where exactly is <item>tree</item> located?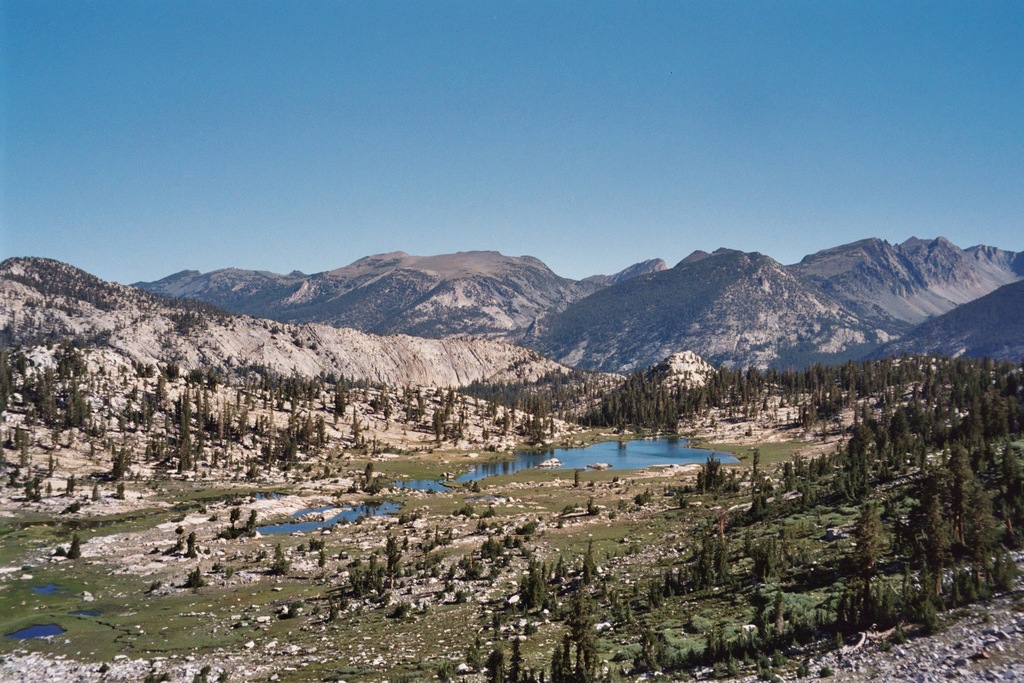
Its bounding box is [x1=547, y1=648, x2=563, y2=681].
